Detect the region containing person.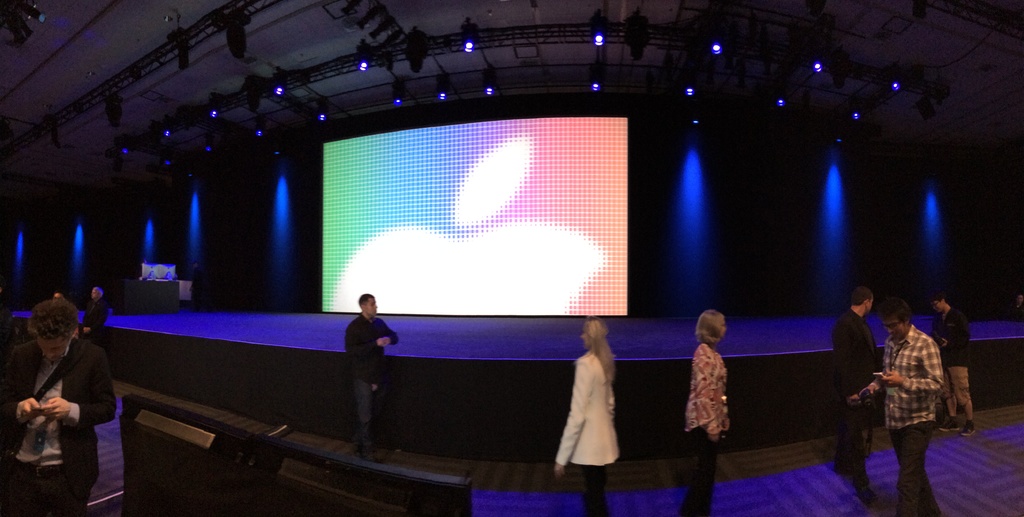
left=4, top=298, right=122, bottom=516.
